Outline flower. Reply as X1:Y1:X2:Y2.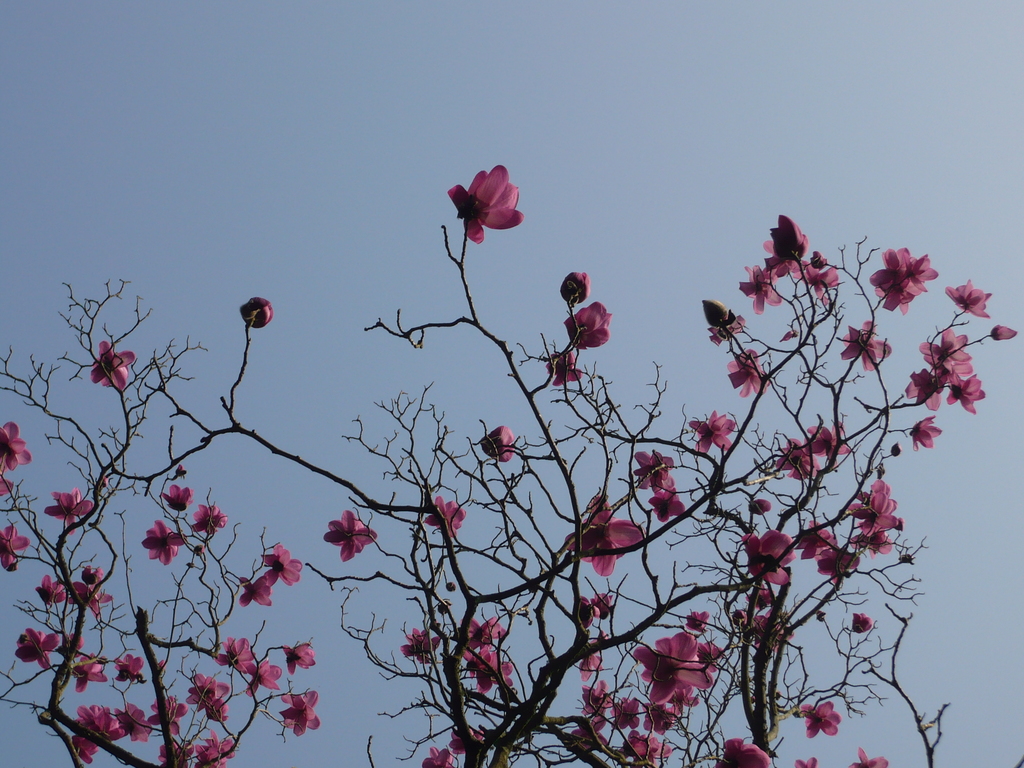
460:639:512:689.
